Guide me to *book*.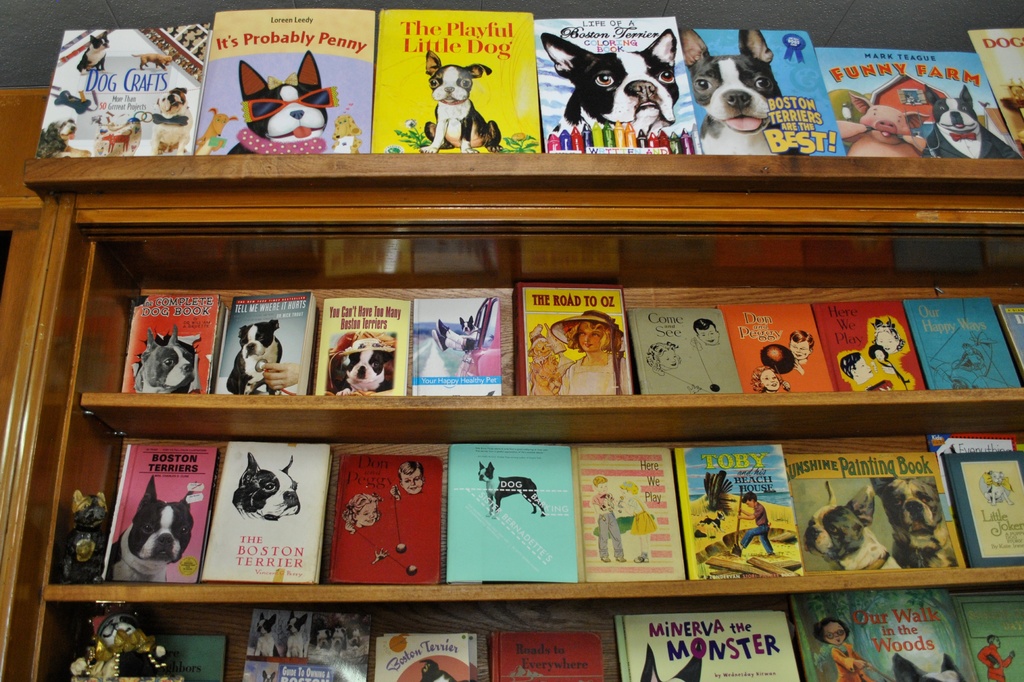
Guidance: [544,11,698,156].
